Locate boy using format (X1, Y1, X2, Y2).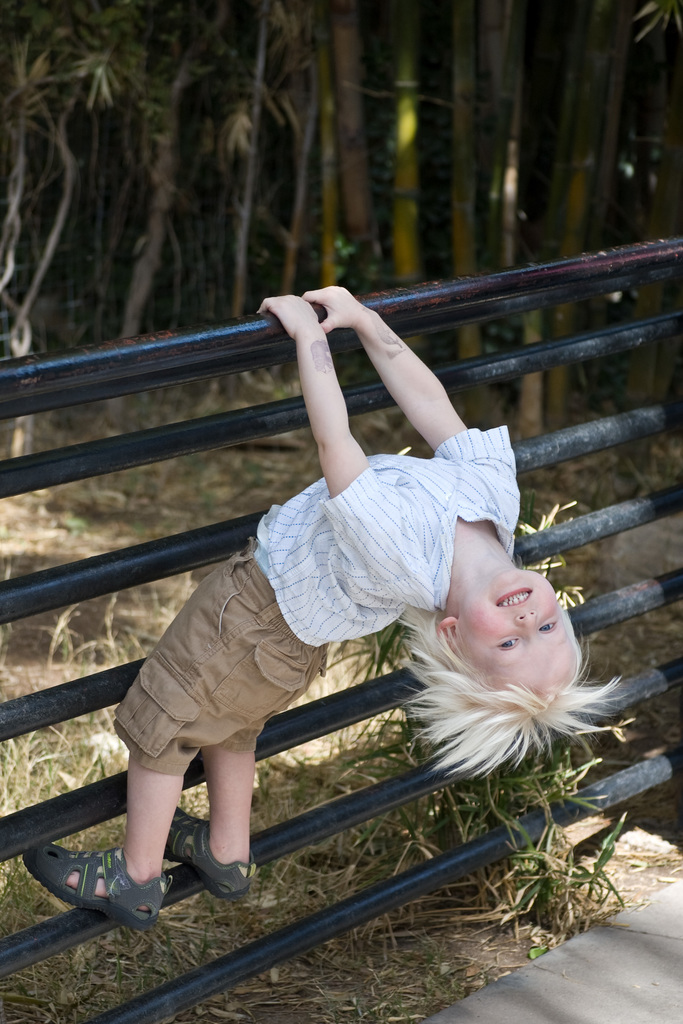
(9, 284, 627, 931).
